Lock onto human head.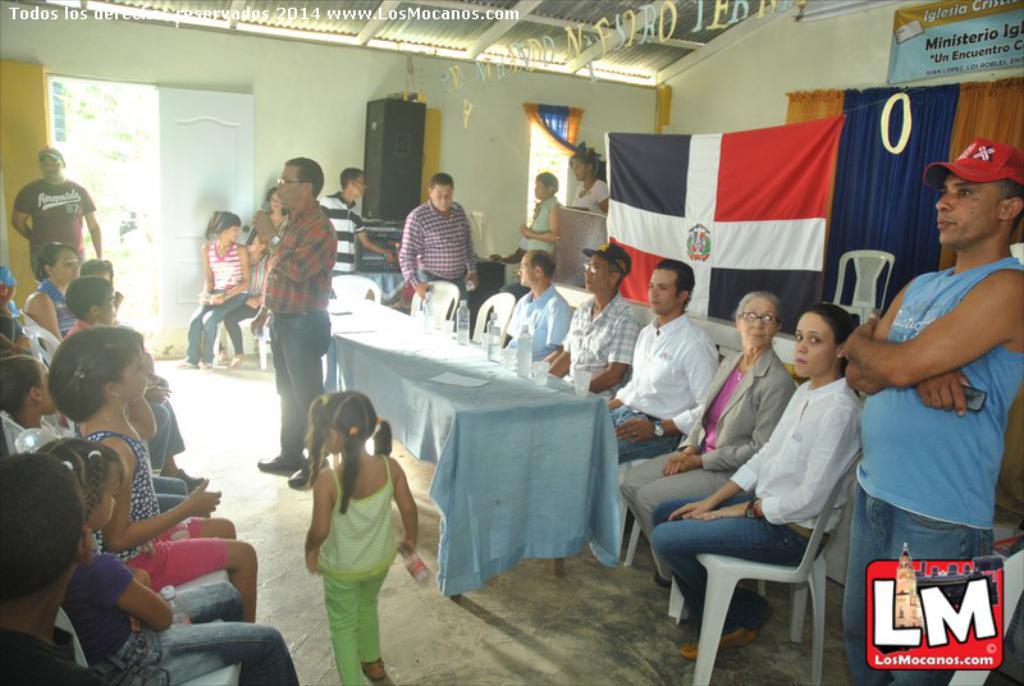
Locked: (573,155,598,180).
